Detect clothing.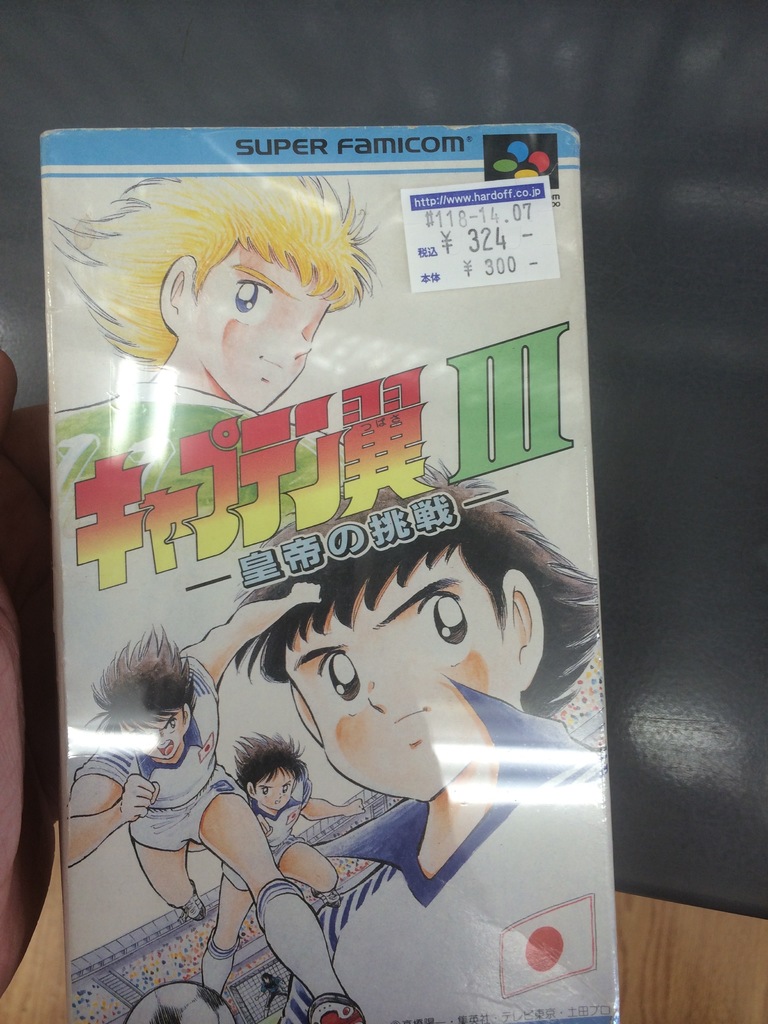
Detected at left=46, top=376, right=356, bottom=564.
